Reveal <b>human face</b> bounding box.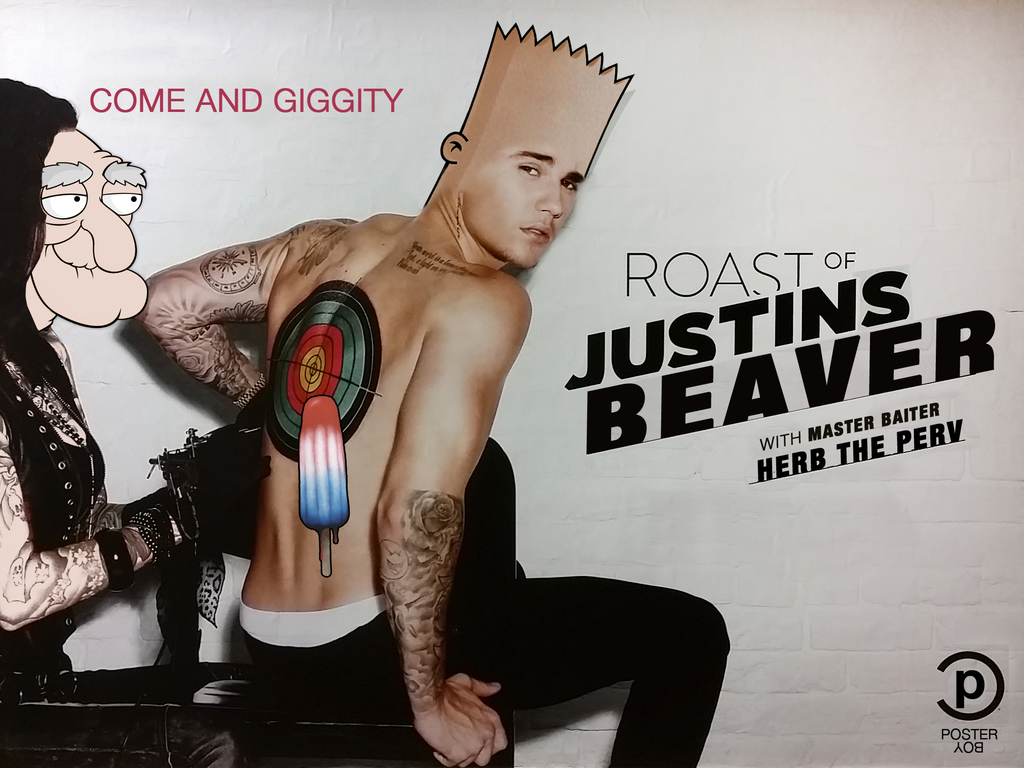
Revealed: {"x1": 464, "y1": 130, "x2": 586, "y2": 273}.
